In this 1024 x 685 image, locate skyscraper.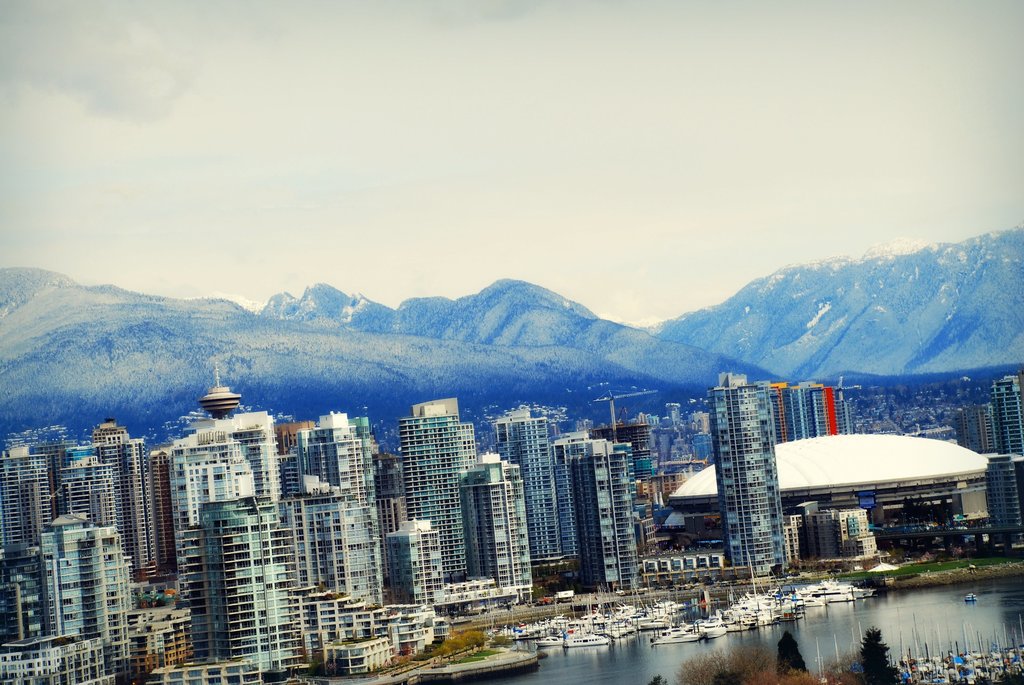
Bounding box: Rect(489, 408, 568, 569).
